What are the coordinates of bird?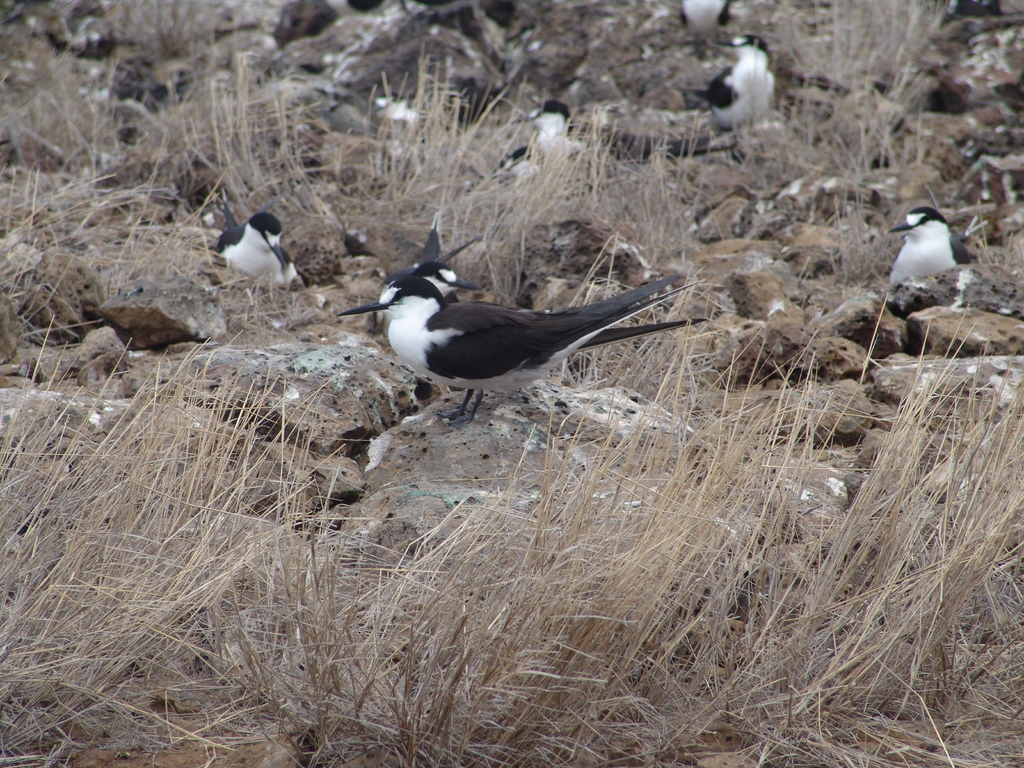
detection(216, 195, 300, 285).
